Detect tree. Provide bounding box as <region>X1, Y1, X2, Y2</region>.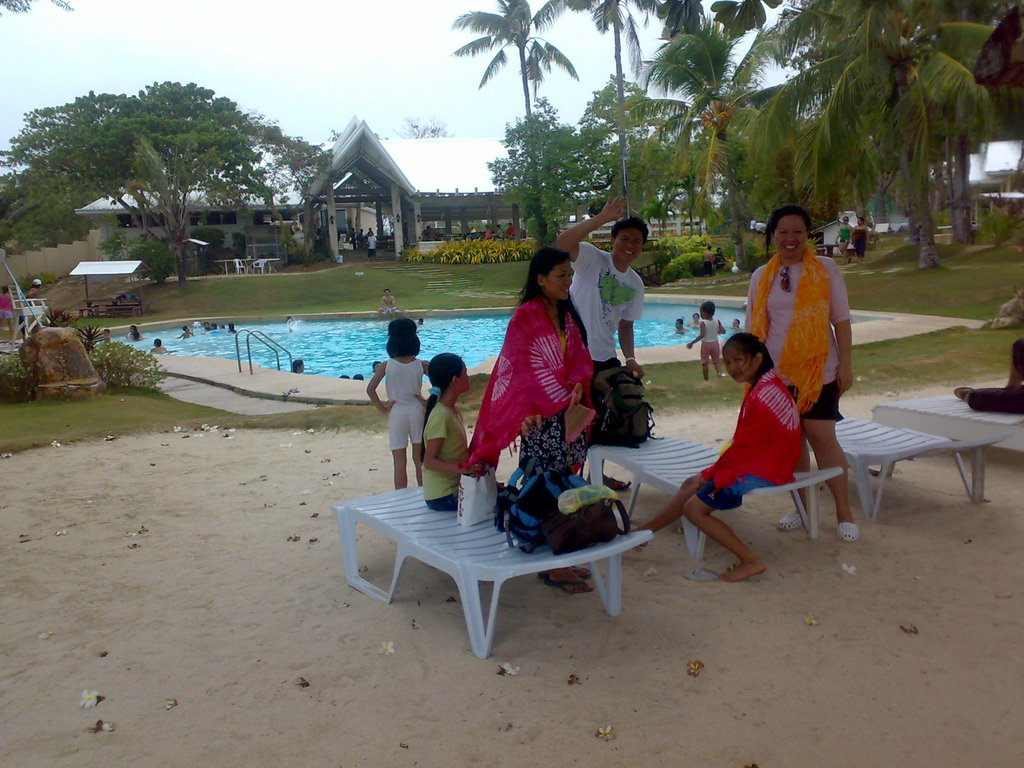
<region>486, 95, 613, 250</region>.
